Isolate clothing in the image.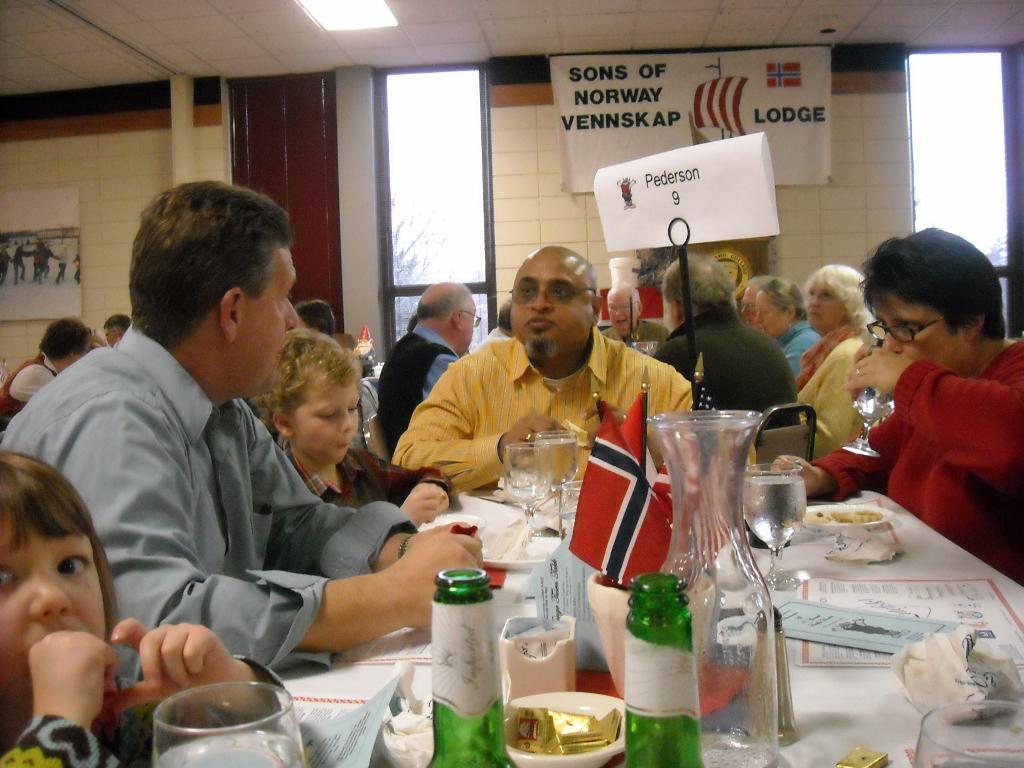
Isolated region: x1=773 y1=321 x2=827 y2=384.
